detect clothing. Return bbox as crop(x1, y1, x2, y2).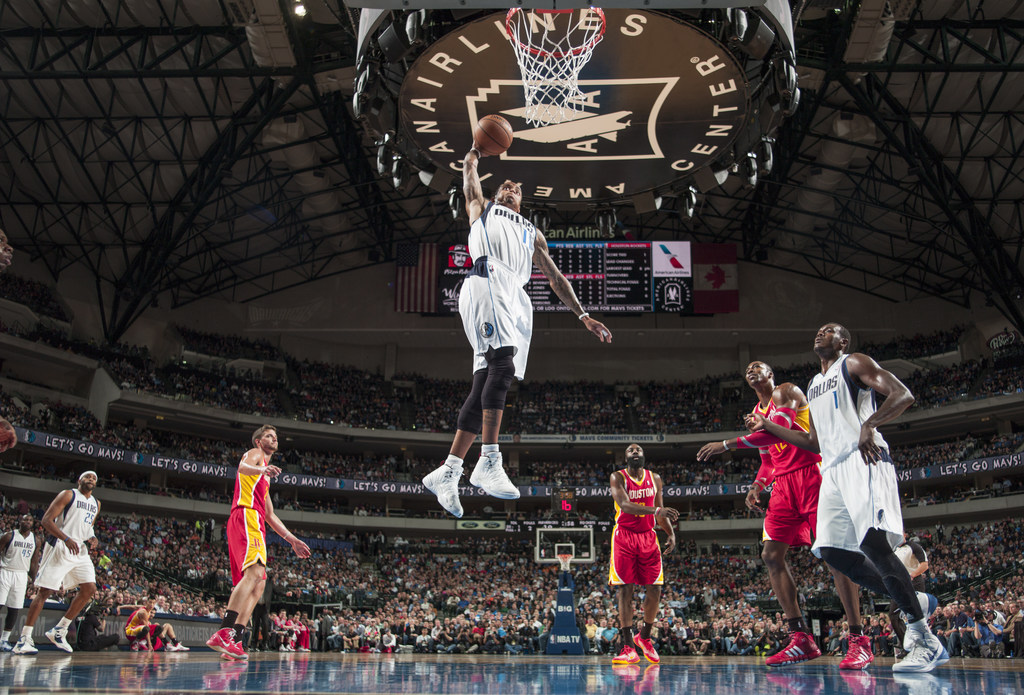
crop(32, 492, 102, 597).
